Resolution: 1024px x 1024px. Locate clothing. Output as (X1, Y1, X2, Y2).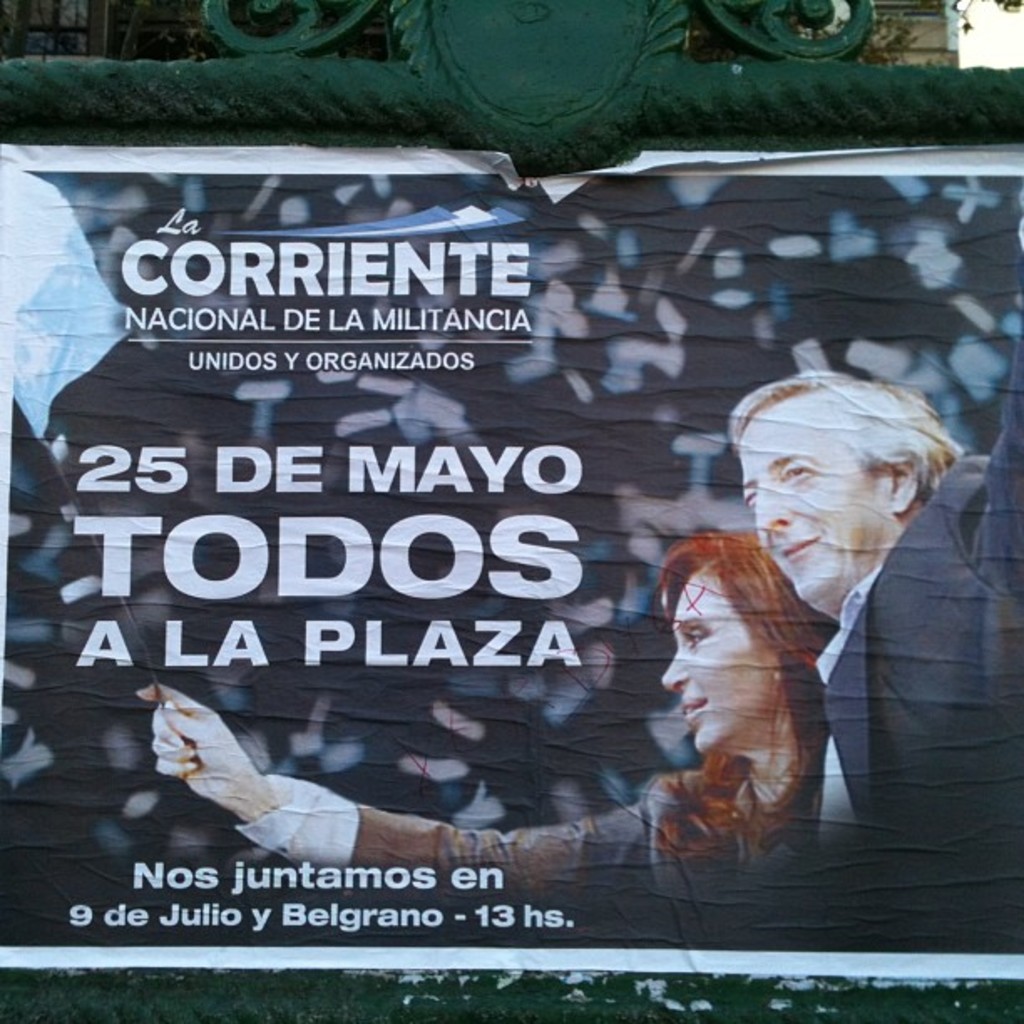
(233, 766, 845, 952).
